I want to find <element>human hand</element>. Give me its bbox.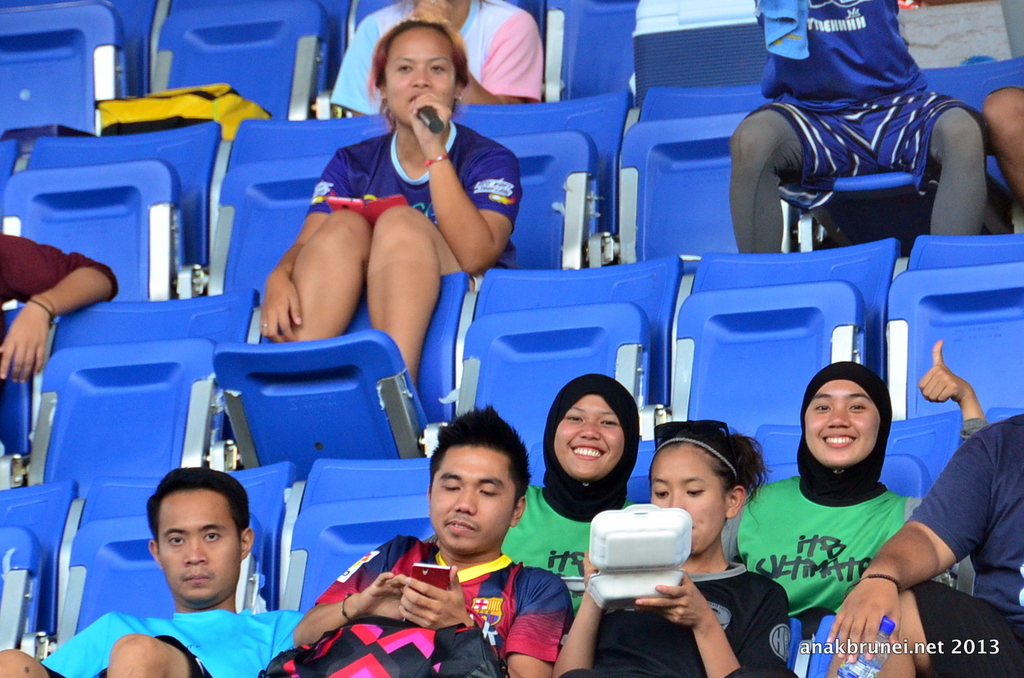
select_region(398, 563, 469, 630).
